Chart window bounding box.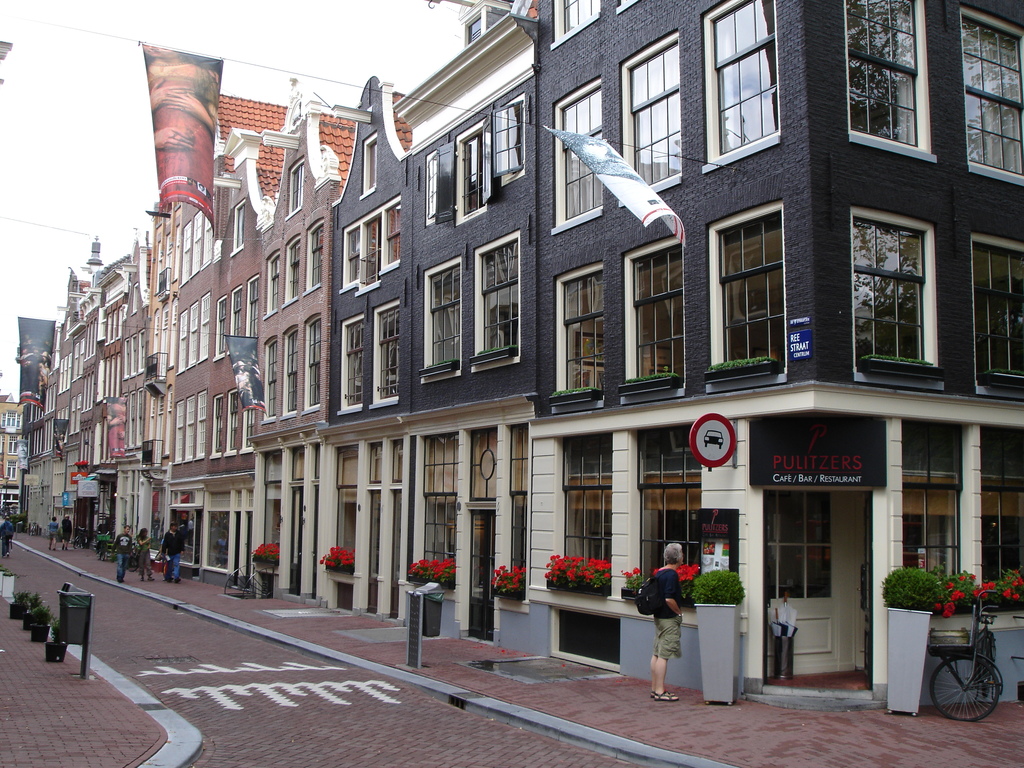
Charted: (452,114,489,225).
